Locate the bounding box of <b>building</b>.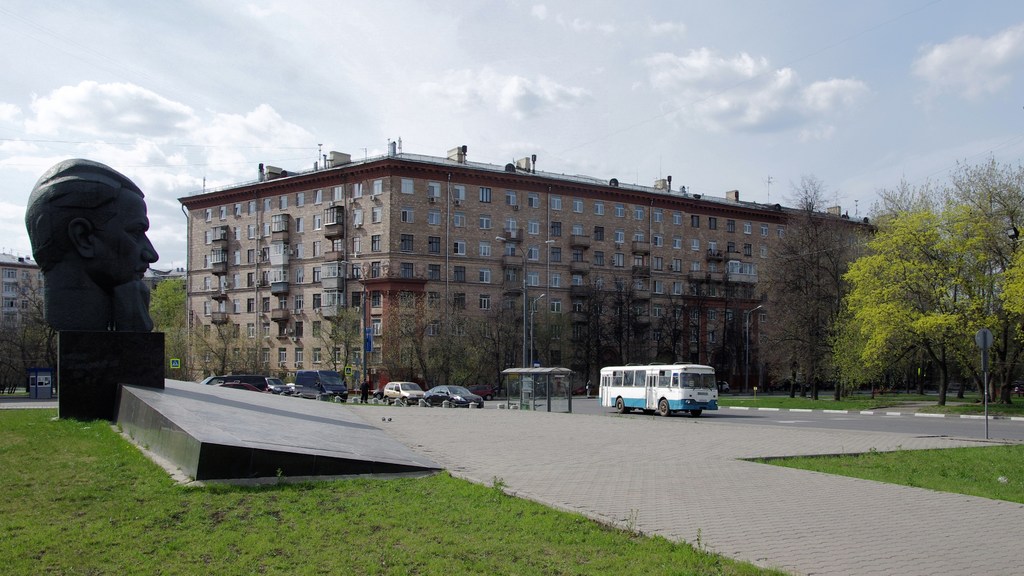
Bounding box: detection(175, 149, 943, 401).
